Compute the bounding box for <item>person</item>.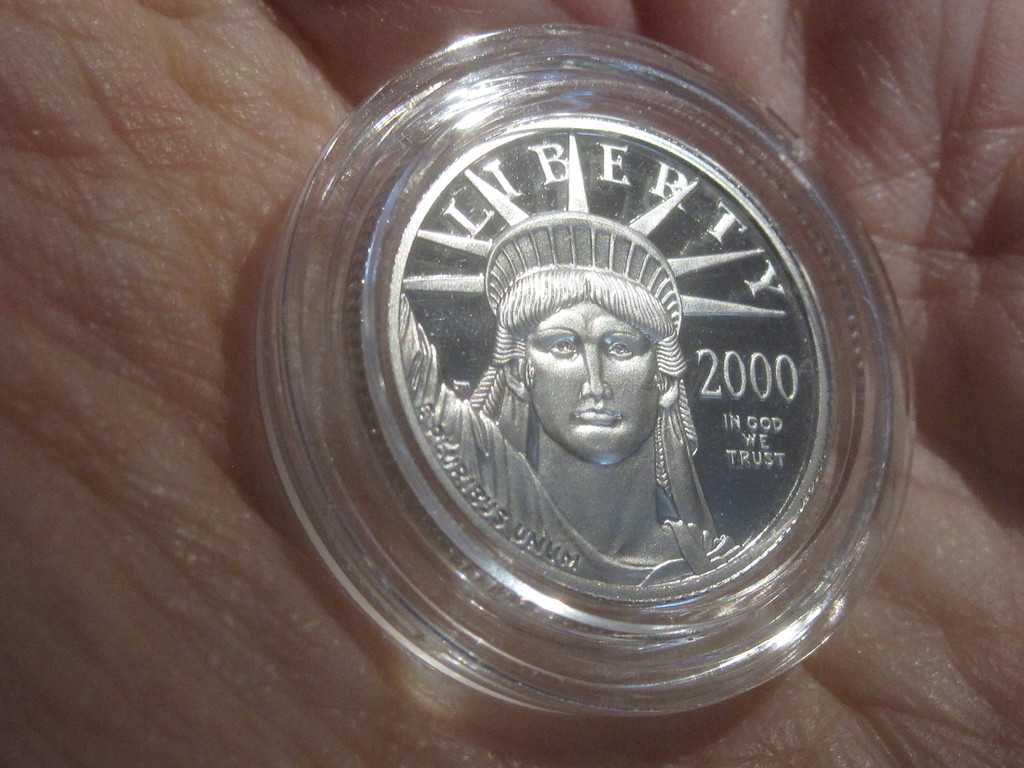
<region>436, 228, 740, 589</region>.
